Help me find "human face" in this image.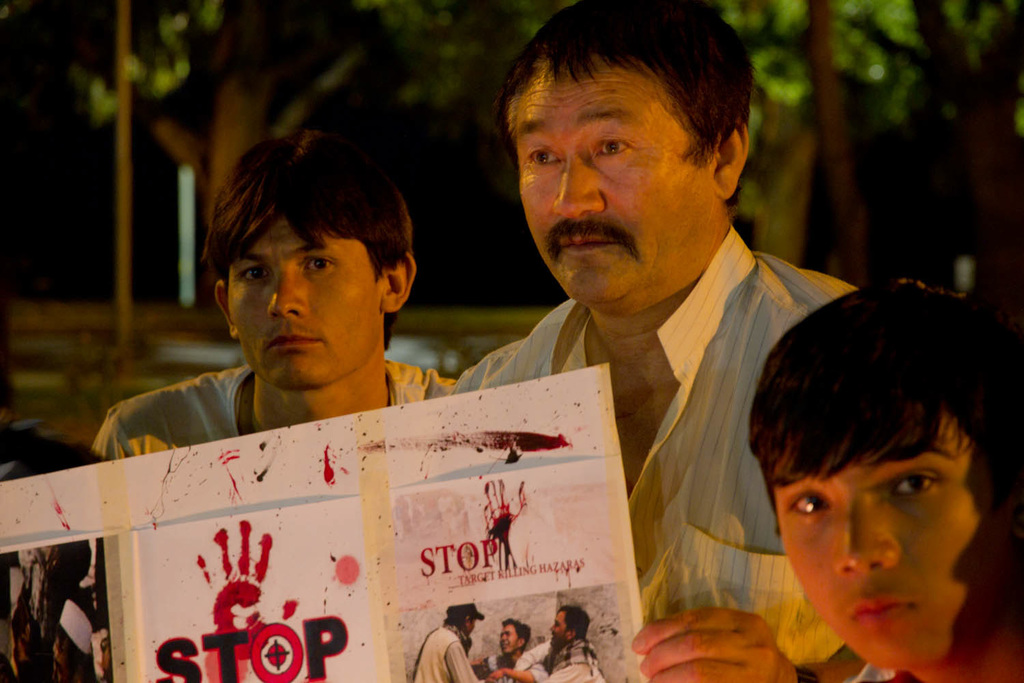
Found it: {"left": 225, "top": 219, "right": 386, "bottom": 393}.
